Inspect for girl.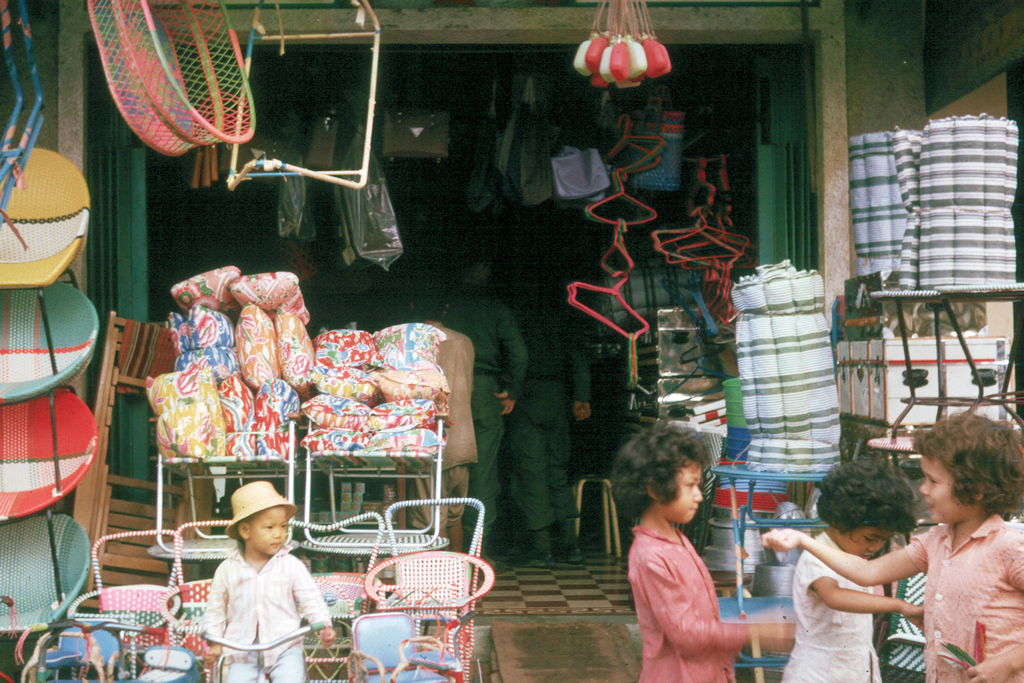
Inspection: [783, 442, 930, 682].
